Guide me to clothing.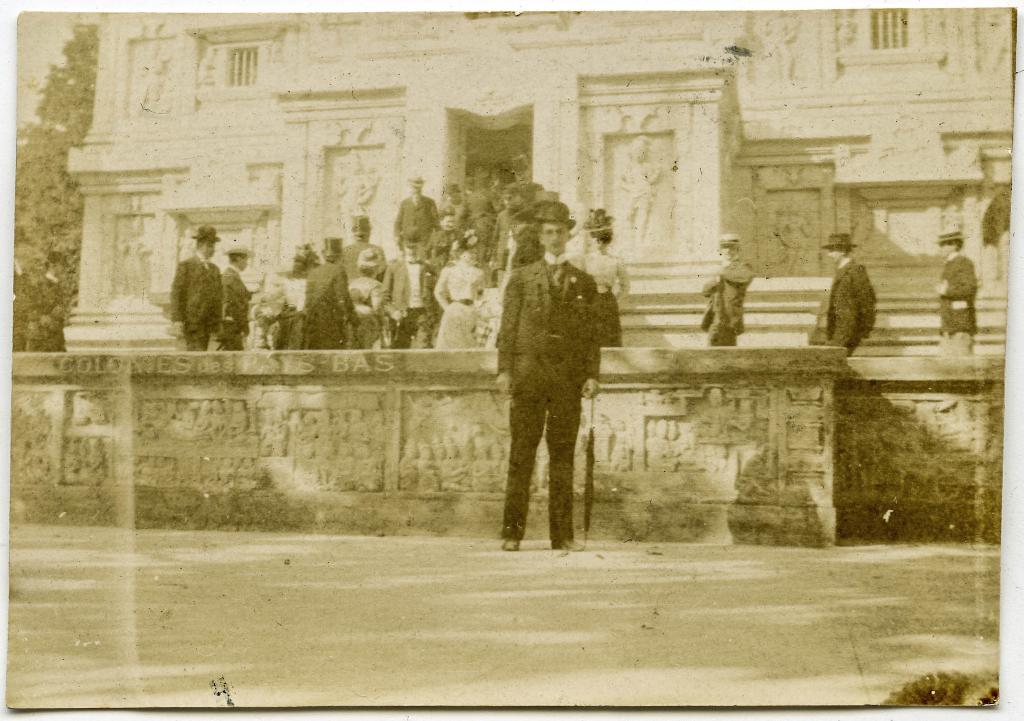
Guidance: Rect(346, 272, 383, 345).
